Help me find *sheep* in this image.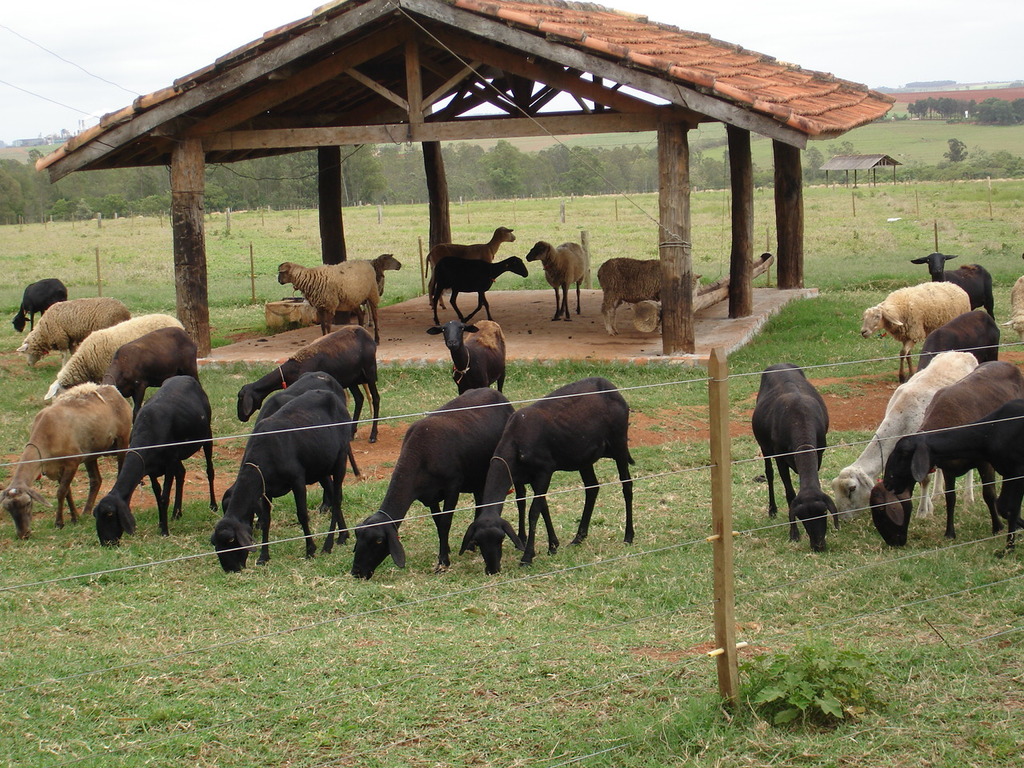
Found it: 367,253,401,325.
